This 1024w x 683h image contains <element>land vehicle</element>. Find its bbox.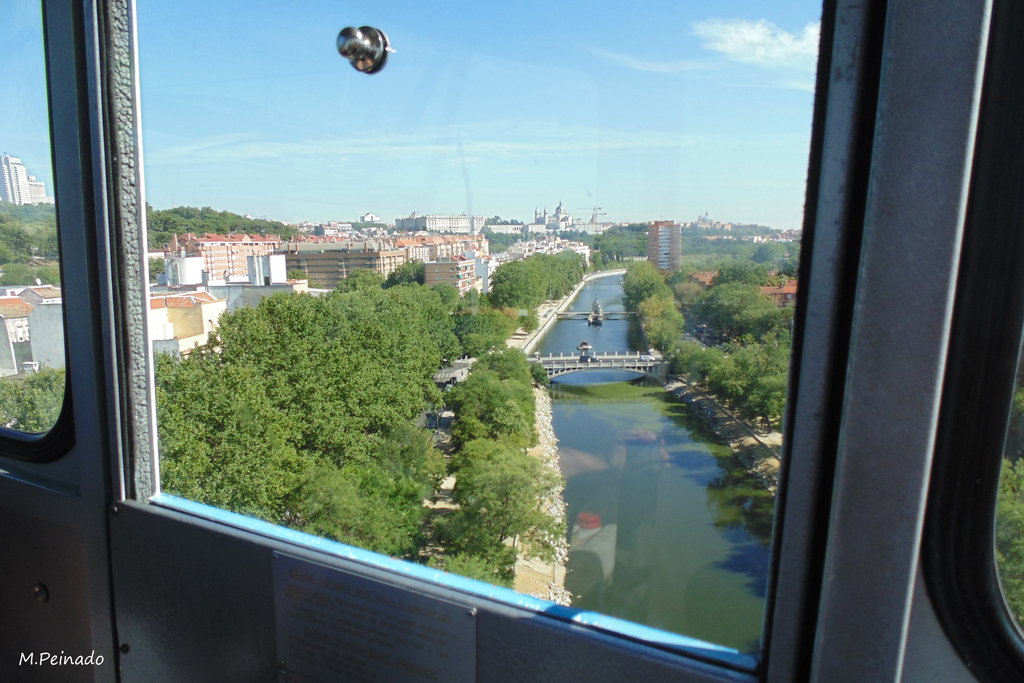
[x1=112, y1=17, x2=948, y2=682].
